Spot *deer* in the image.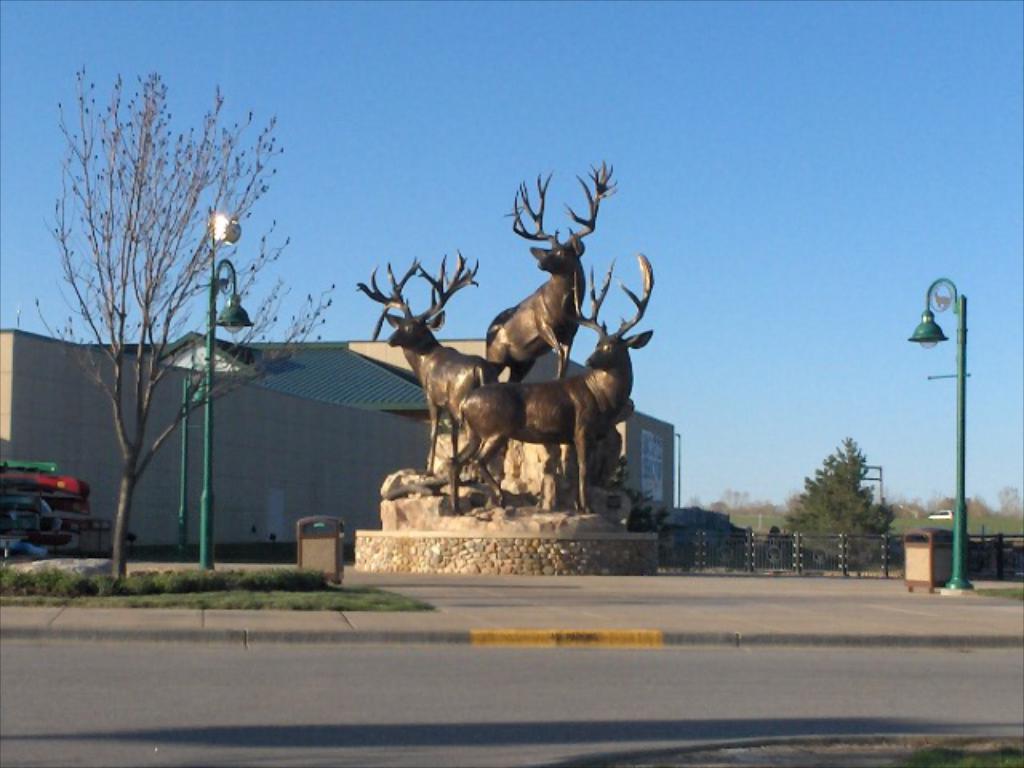
*deer* found at select_region(354, 254, 493, 482).
